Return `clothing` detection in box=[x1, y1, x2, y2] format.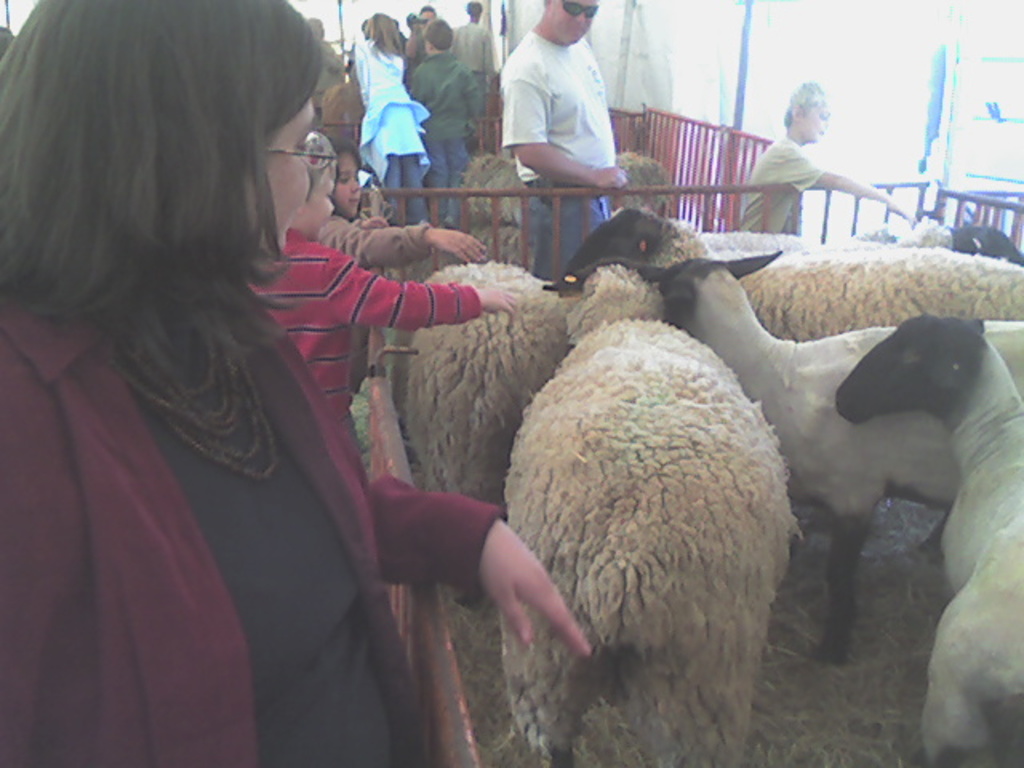
box=[0, 290, 510, 766].
